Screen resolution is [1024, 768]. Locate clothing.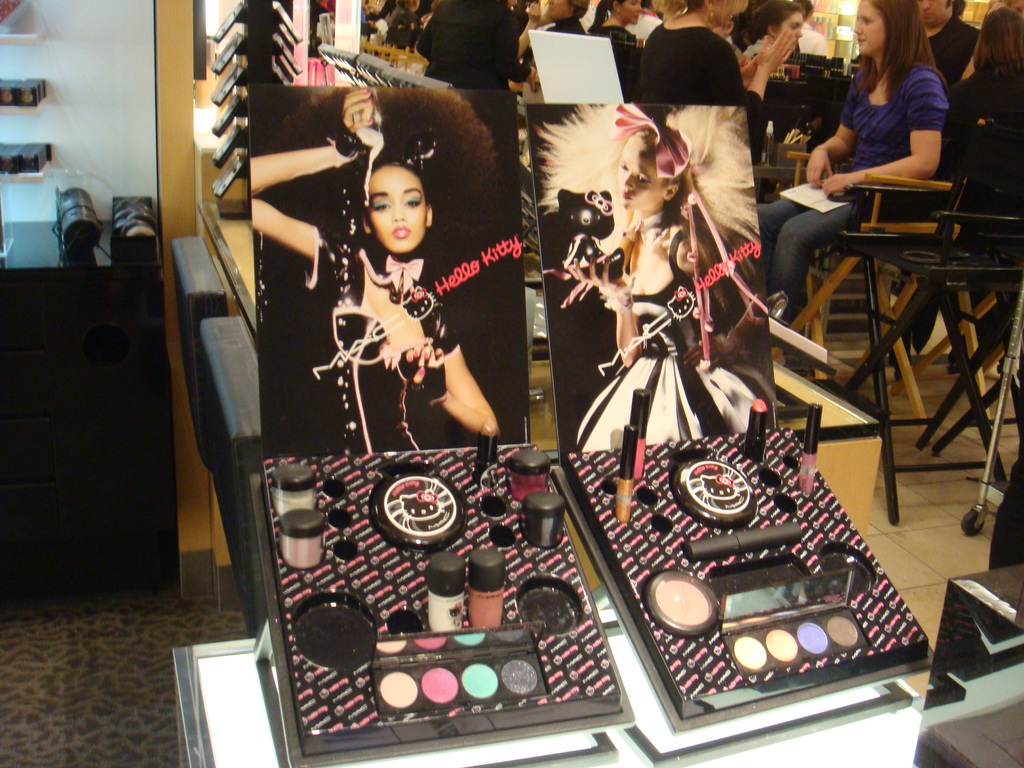
Rect(288, 223, 458, 437).
